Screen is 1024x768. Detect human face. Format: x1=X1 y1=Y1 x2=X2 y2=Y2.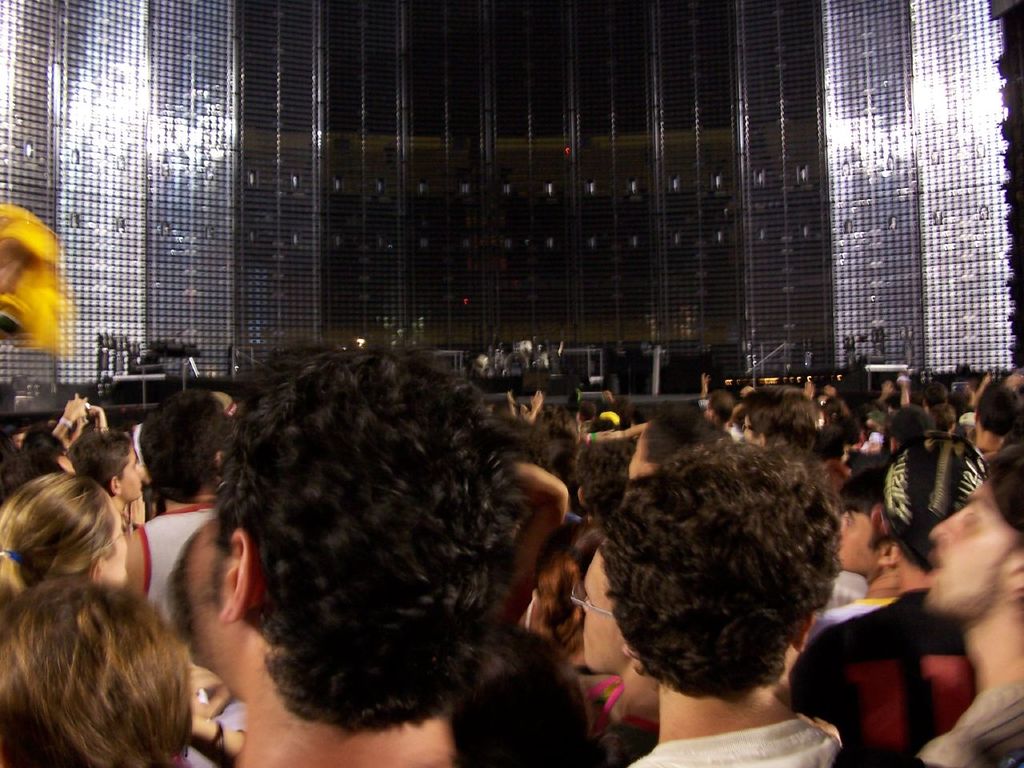
x1=922 y1=478 x2=1007 y2=614.
